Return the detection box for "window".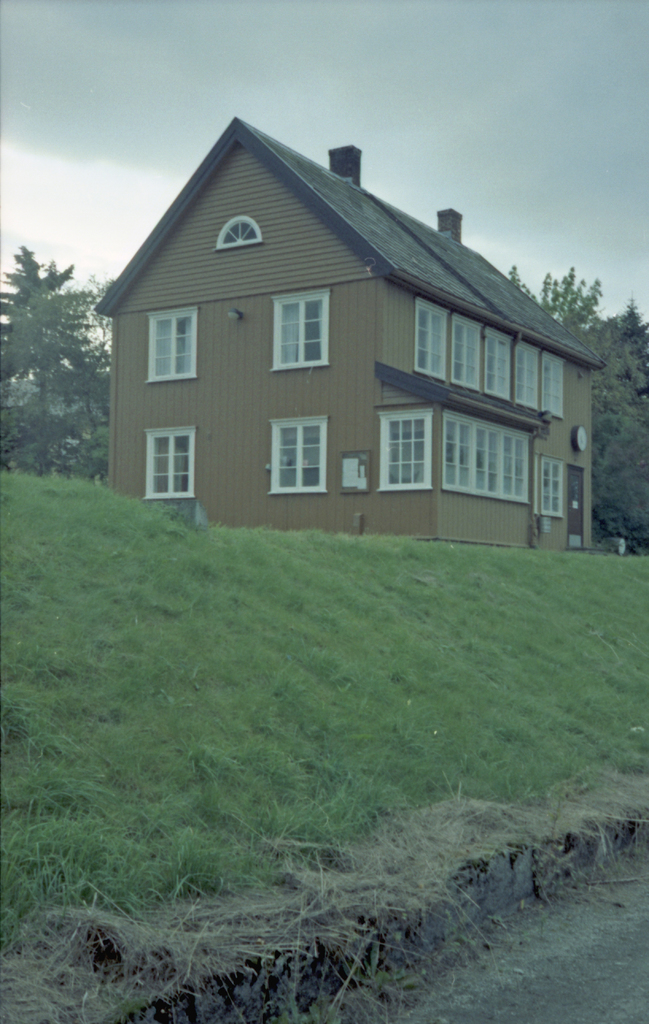
270,417,333,500.
